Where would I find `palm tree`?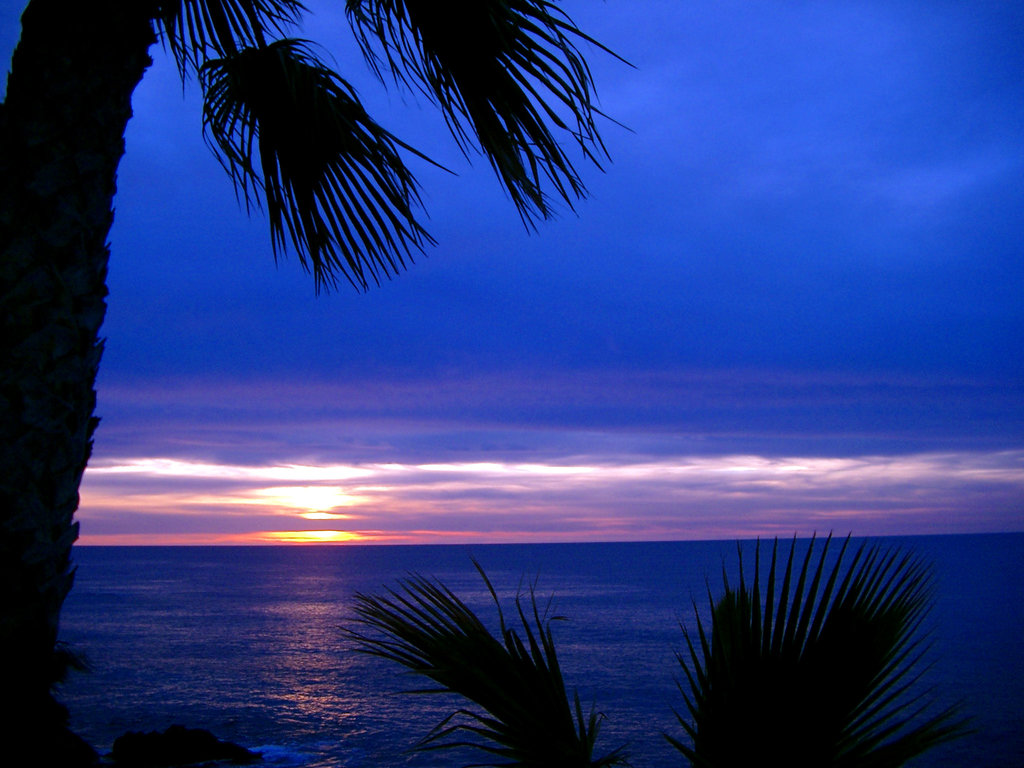
At <bbox>656, 536, 934, 767</bbox>.
